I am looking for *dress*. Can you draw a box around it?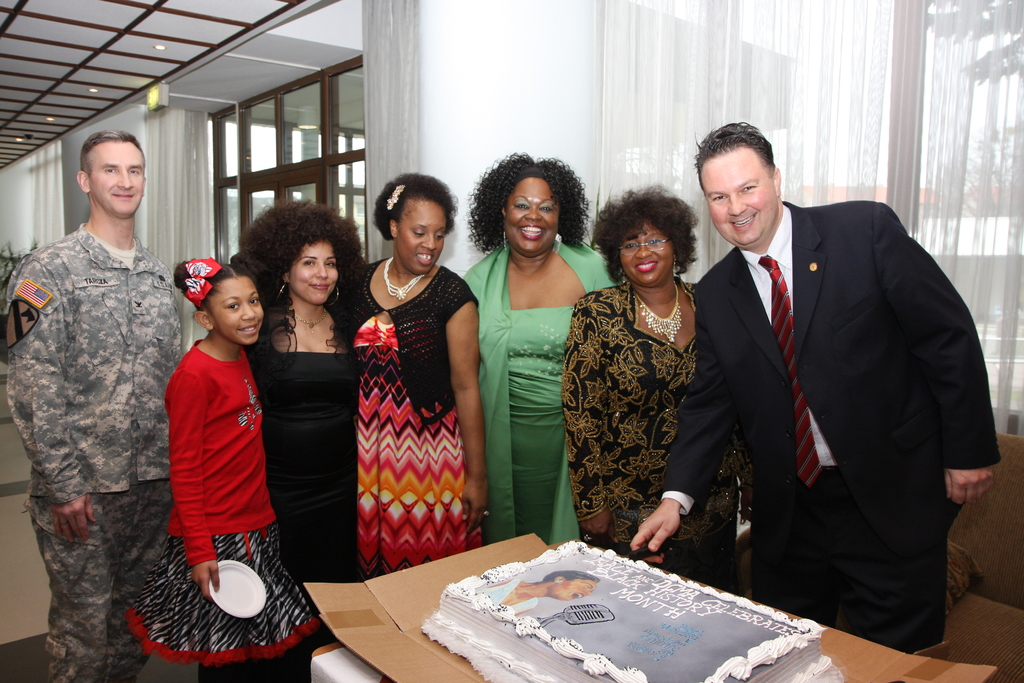
Sure, the bounding box is <bbox>565, 281, 741, 593</bbox>.
